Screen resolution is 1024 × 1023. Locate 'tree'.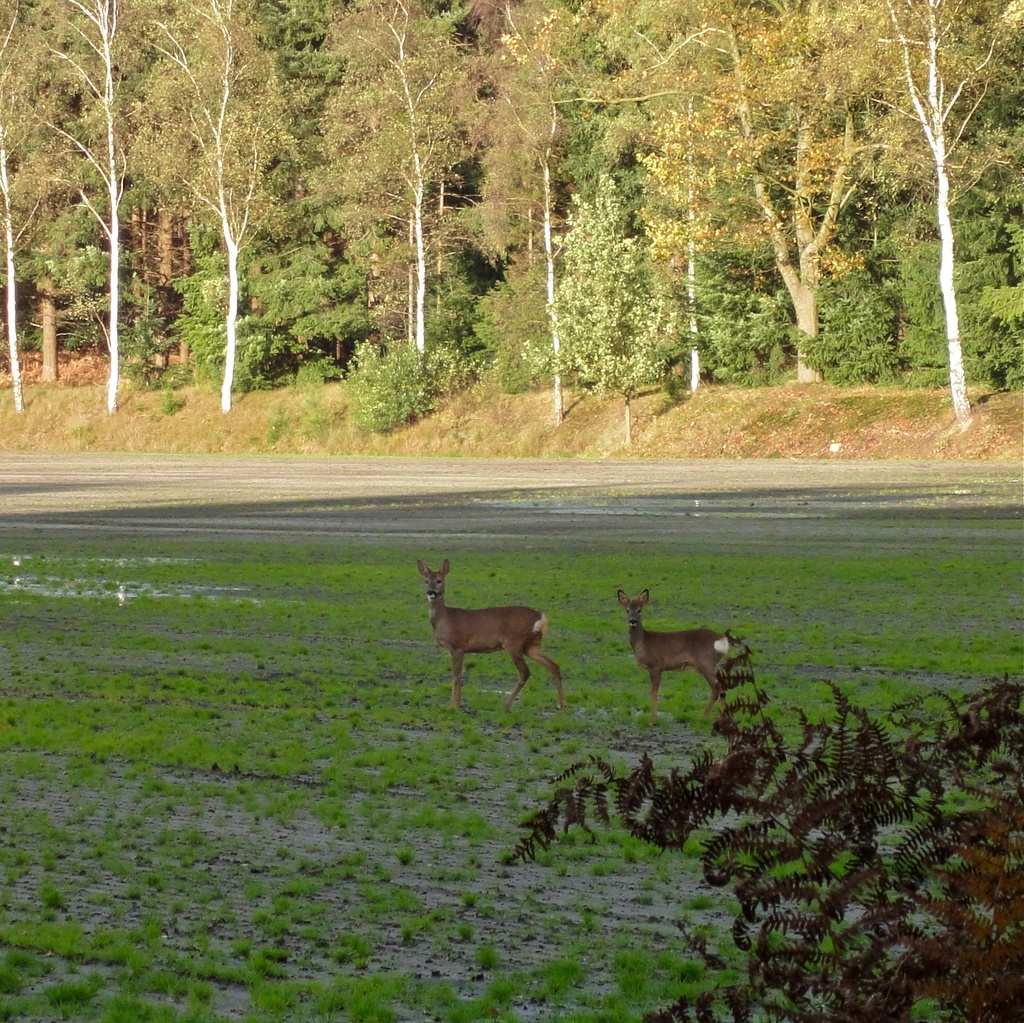
[324, 0, 466, 371].
